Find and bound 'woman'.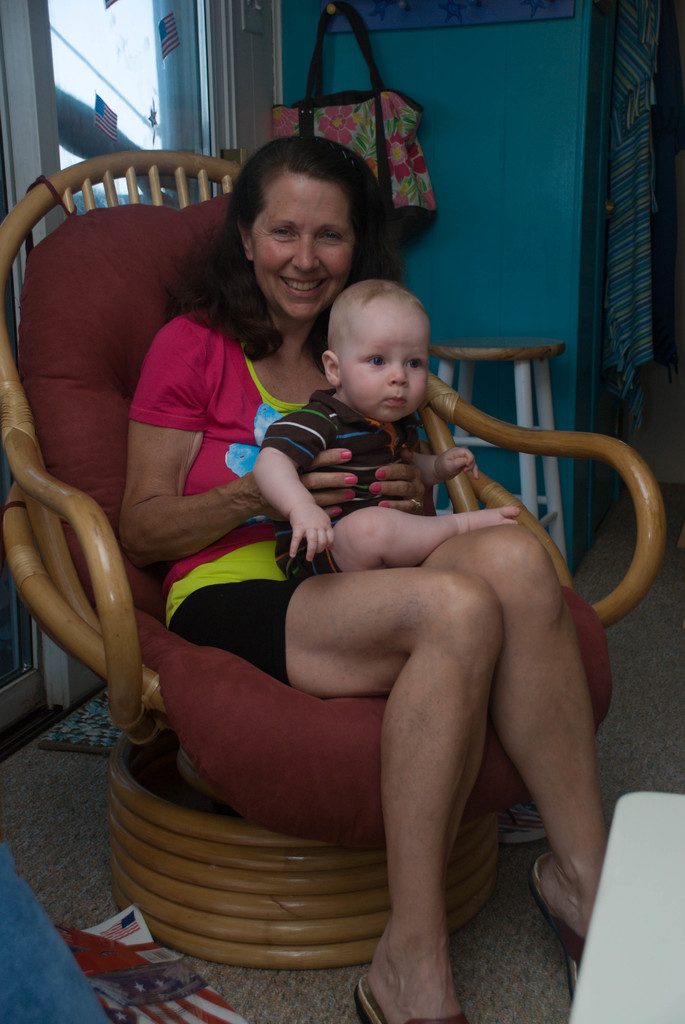
Bound: locate(109, 171, 612, 983).
